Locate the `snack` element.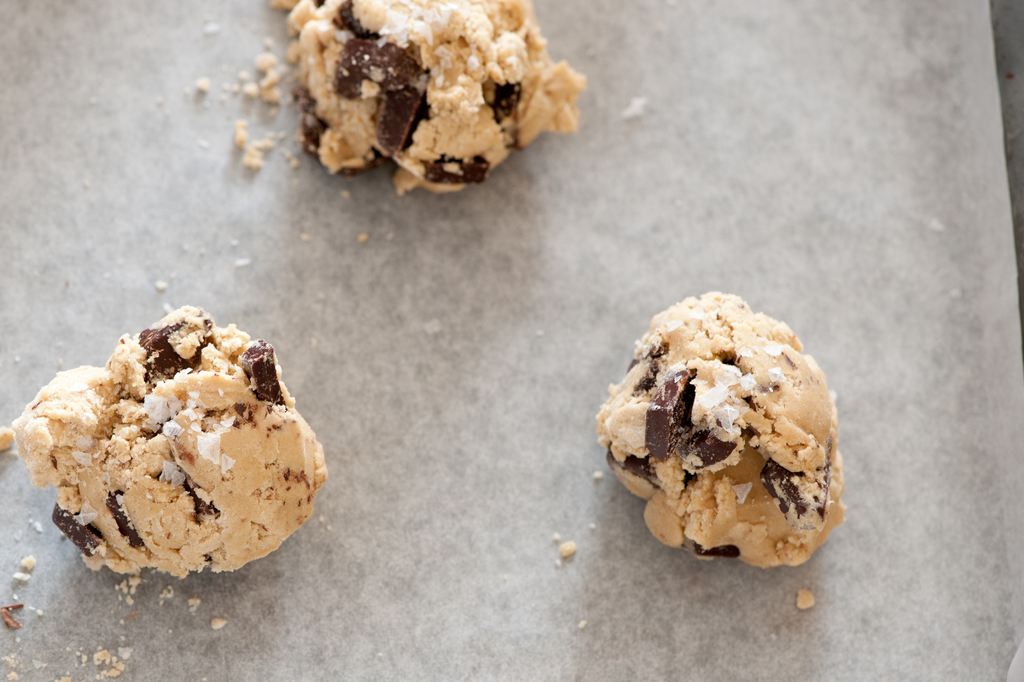
Element bbox: <region>268, 1, 591, 198</region>.
